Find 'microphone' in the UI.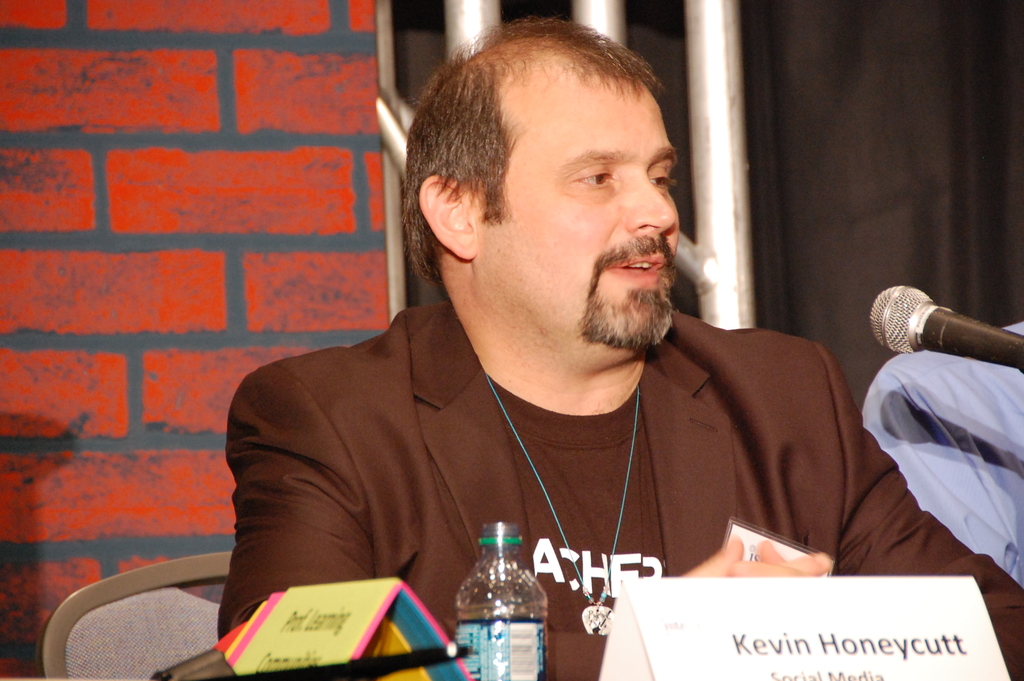
UI element at [868,284,1023,372].
